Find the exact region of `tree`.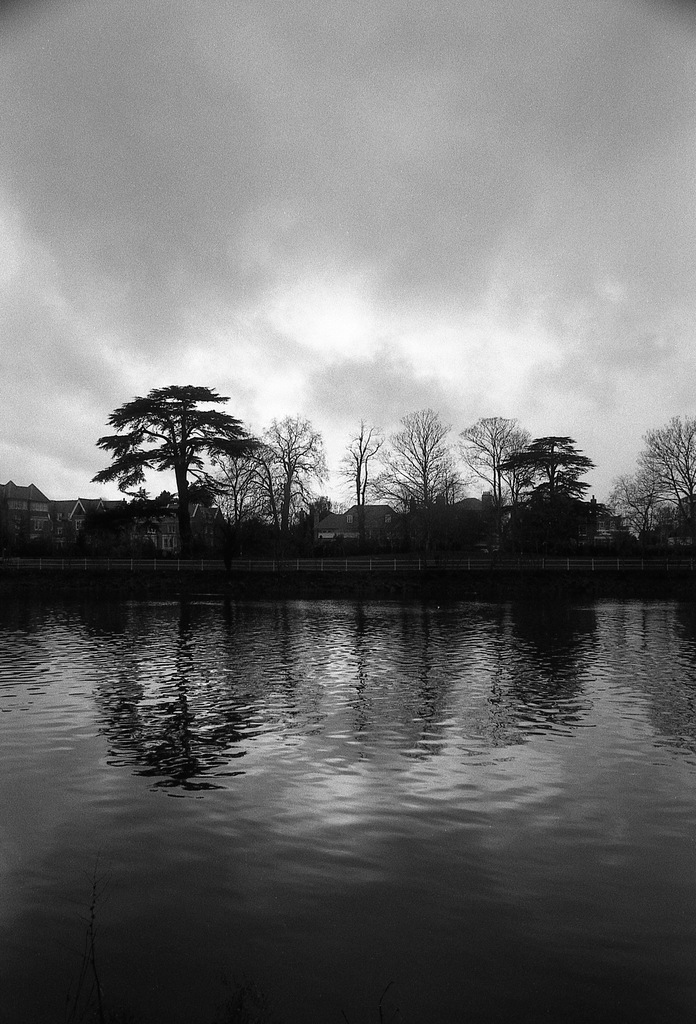
Exact region: (left=332, top=419, right=393, bottom=553).
